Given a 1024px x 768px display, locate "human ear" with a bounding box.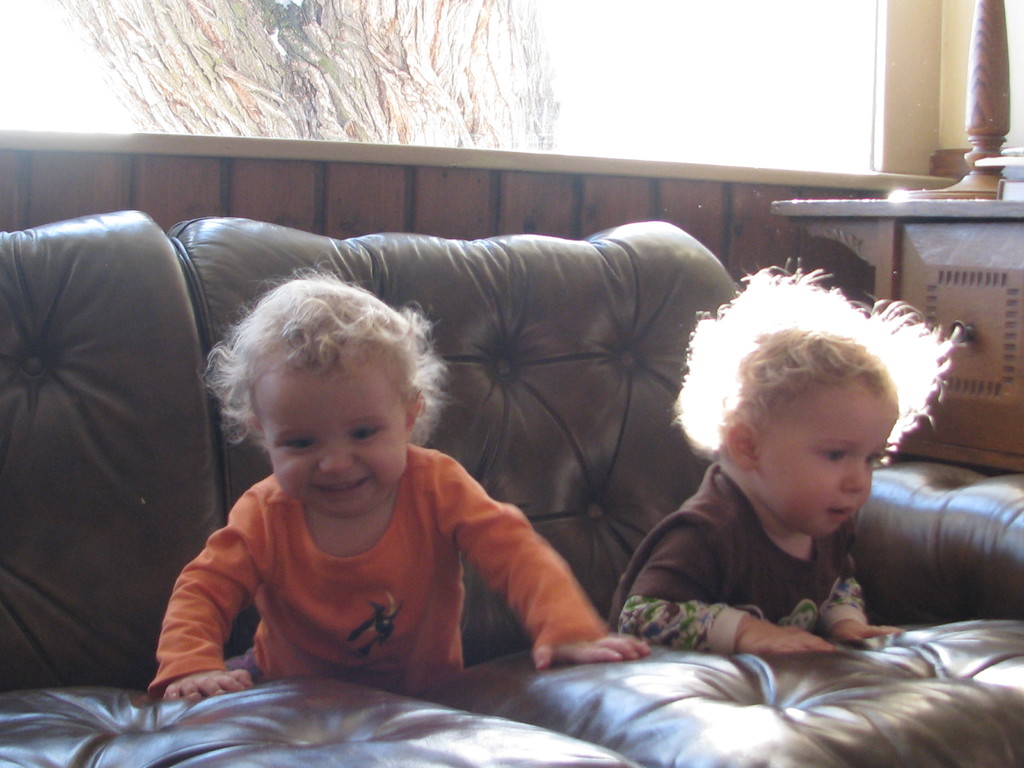
Located: <bbox>244, 413, 264, 436</bbox>.
